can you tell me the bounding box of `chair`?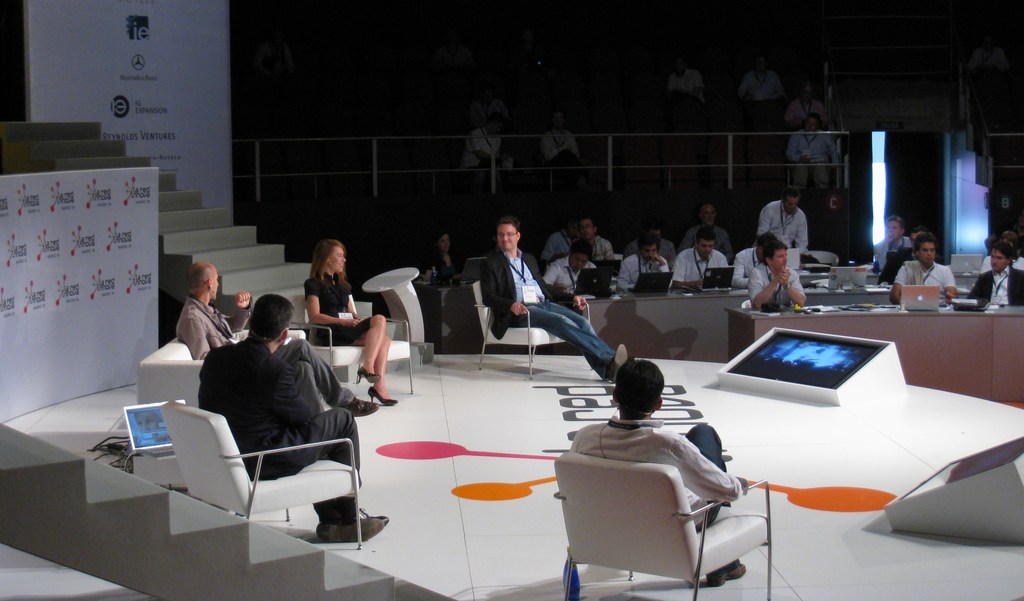
[807,246,836,267].
